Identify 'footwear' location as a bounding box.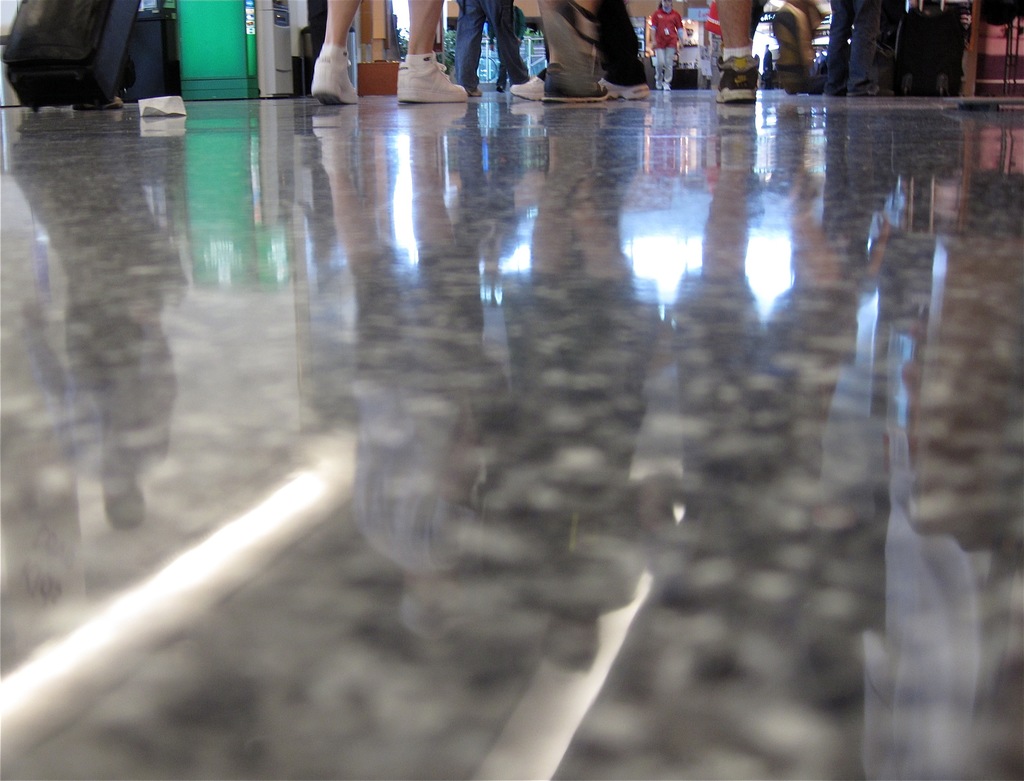
Rect(662, 83, 671, 94).
